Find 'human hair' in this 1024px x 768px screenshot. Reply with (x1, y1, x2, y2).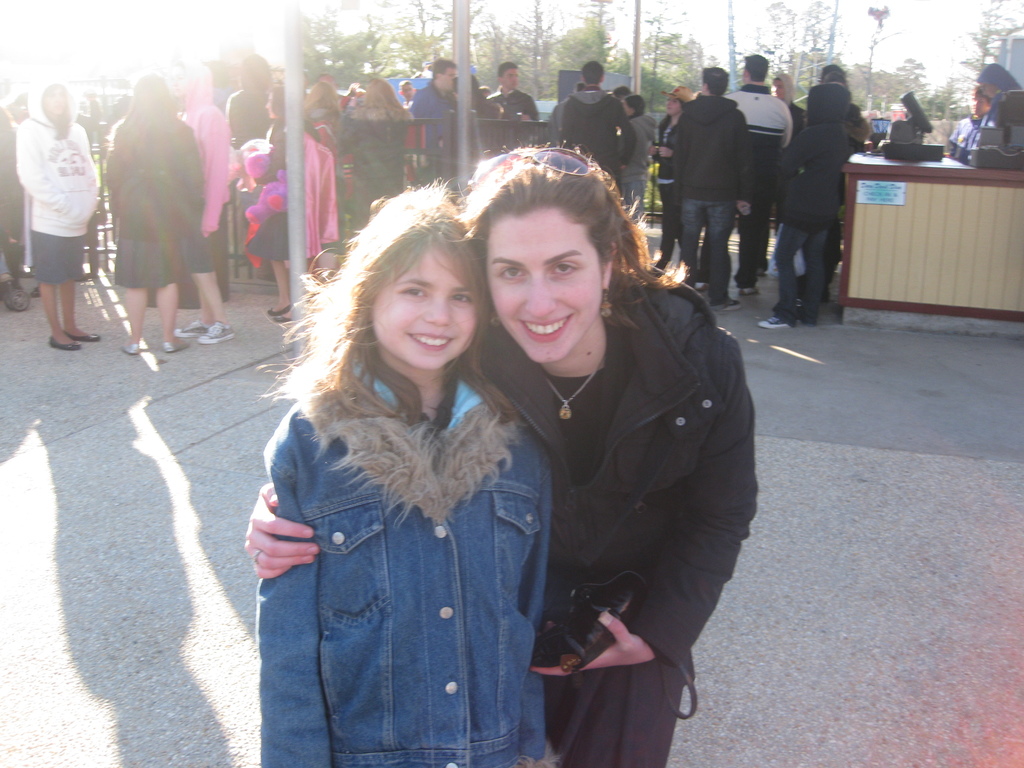
(435, 59, 459, 84).
